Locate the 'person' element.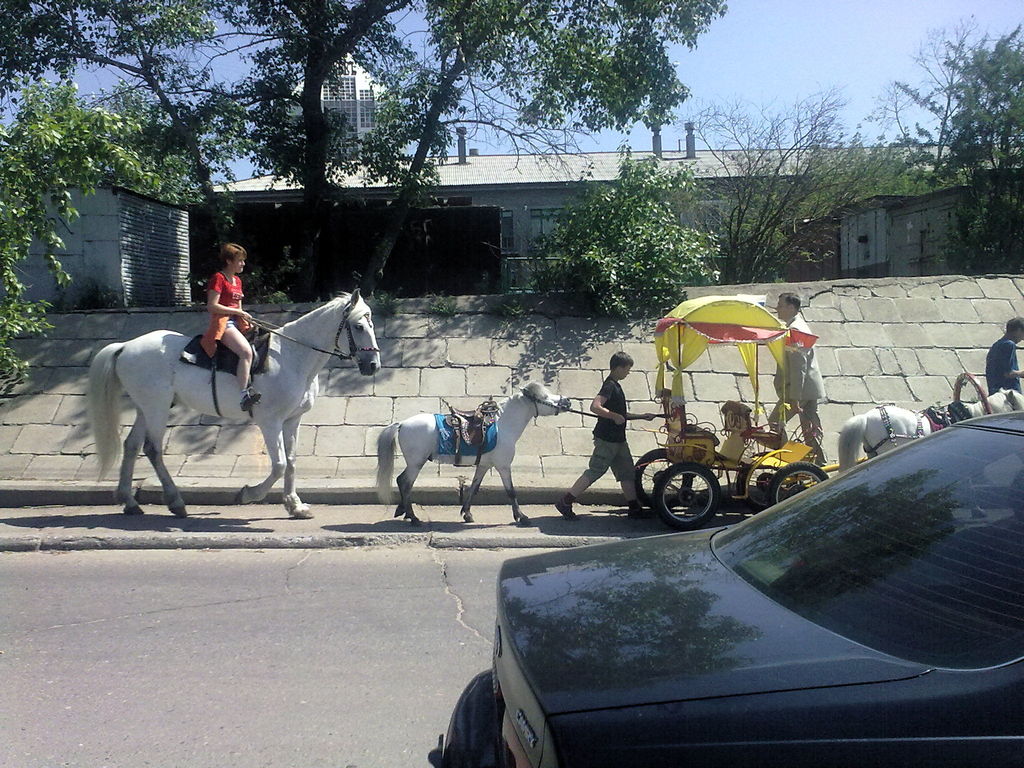
Element bbox: x1=555 y1=348 x2=657 y2=516.
